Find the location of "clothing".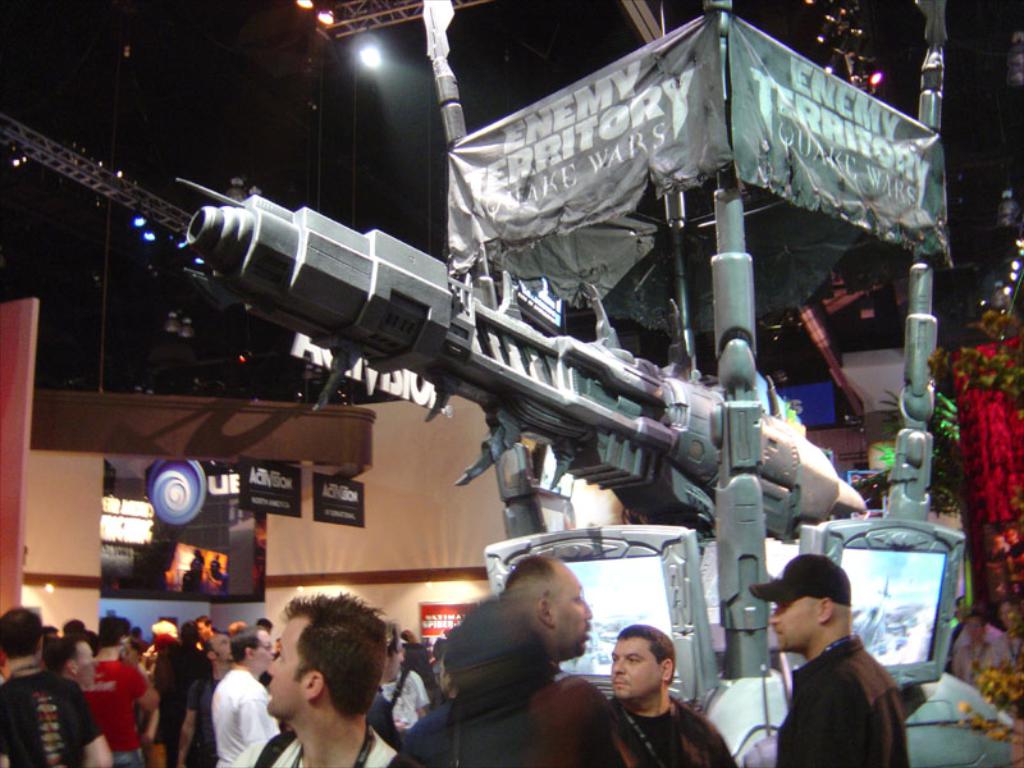
Location: locate(0, 667, 106, 767).
